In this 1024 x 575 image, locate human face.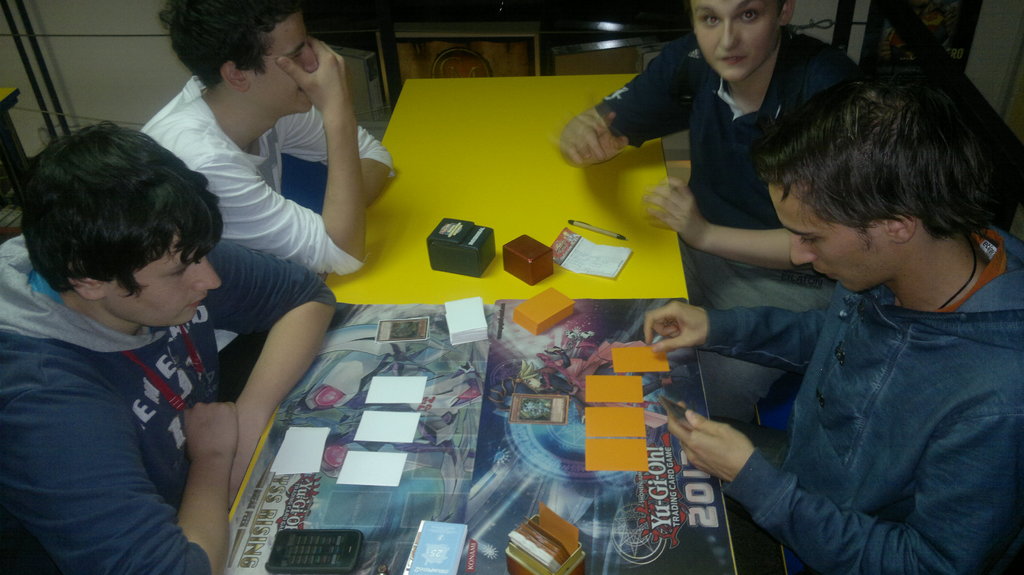
Bounding box: 253/16/321/117.
